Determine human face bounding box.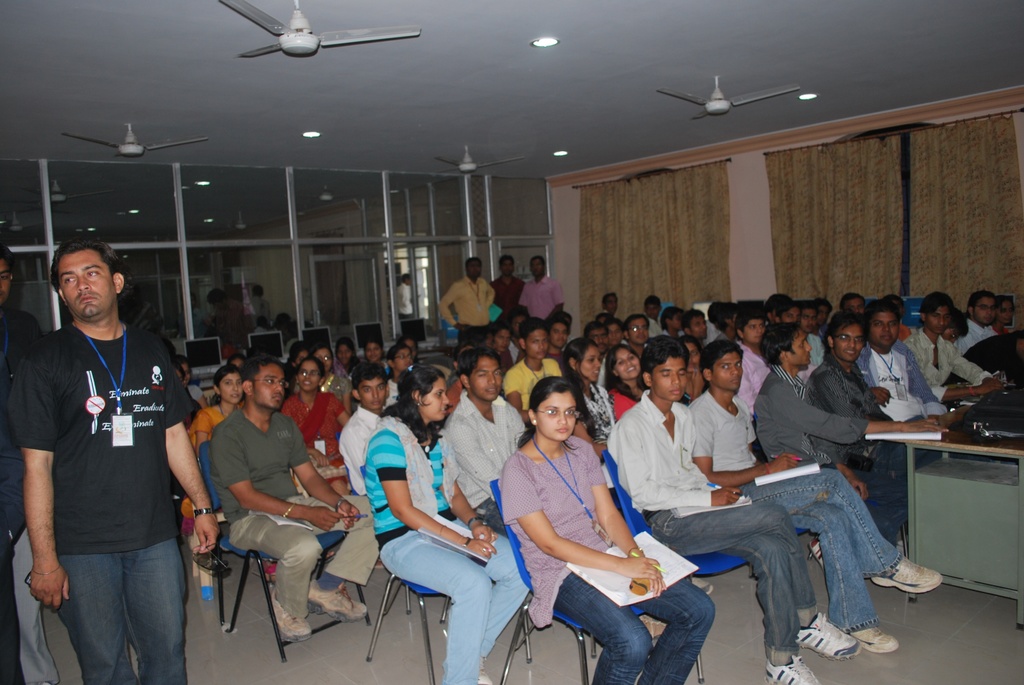
Determined: Rect(875, 313, 902, 347).
